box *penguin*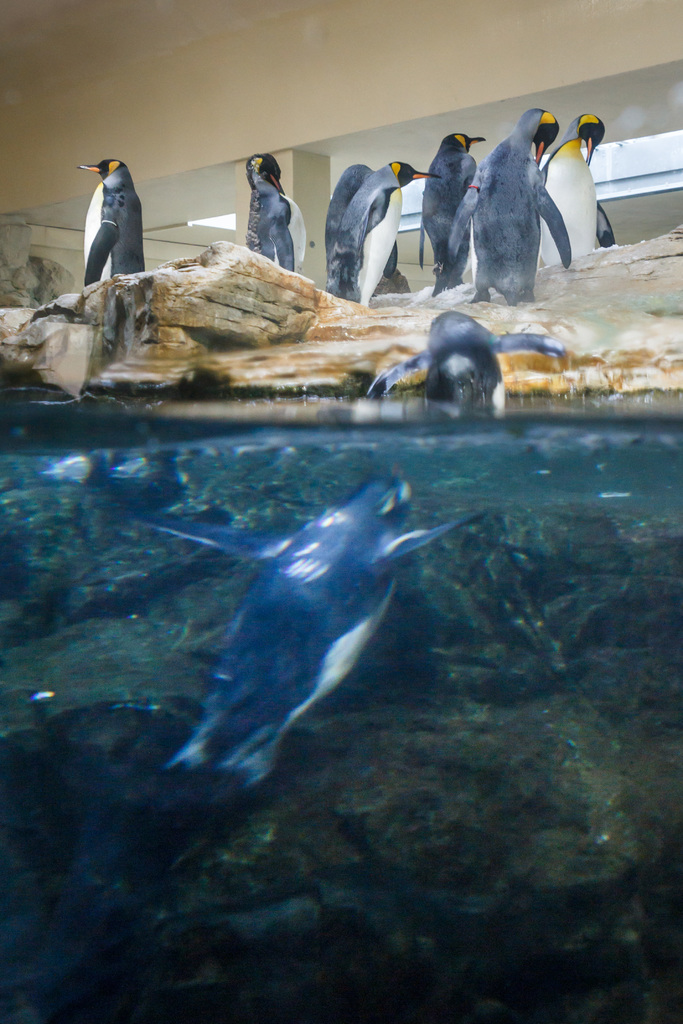
Rect(536, 113, 614, 274)
